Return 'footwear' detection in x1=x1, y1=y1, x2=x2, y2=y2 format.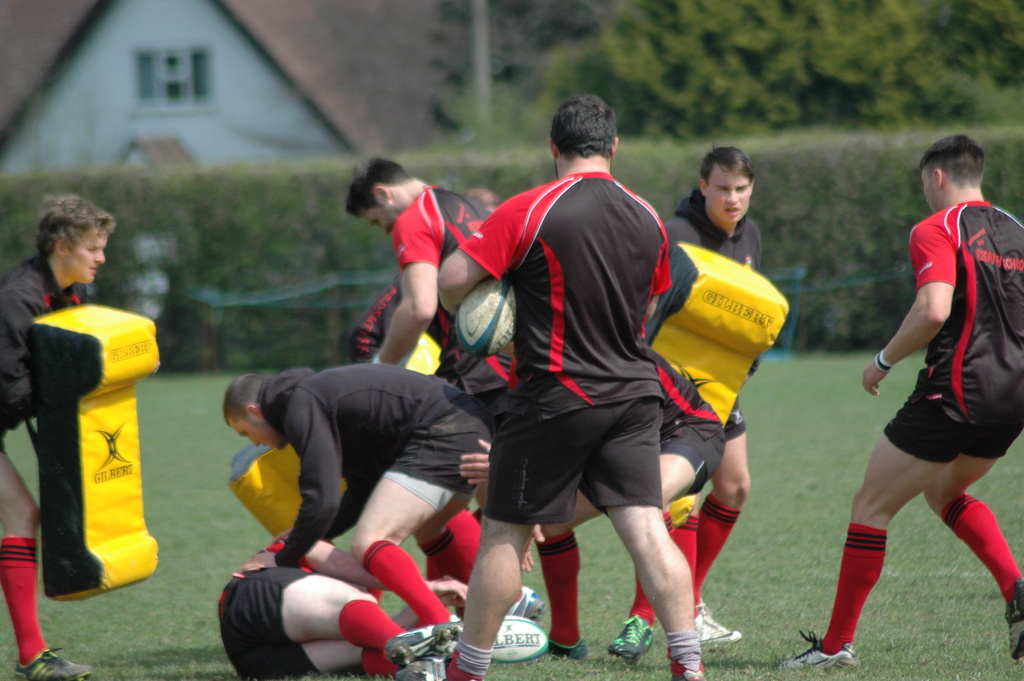
x1=669, y1=652, x2=705, y2=680.
